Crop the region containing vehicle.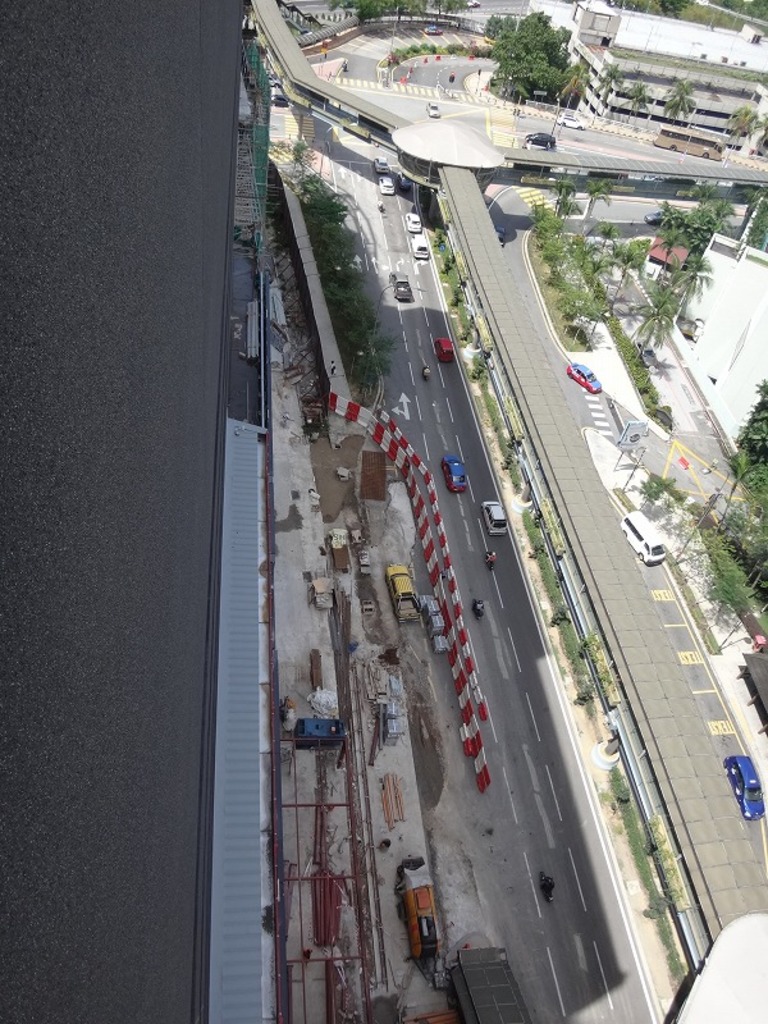
Crop region: rect(378, 174, 394, 196).
